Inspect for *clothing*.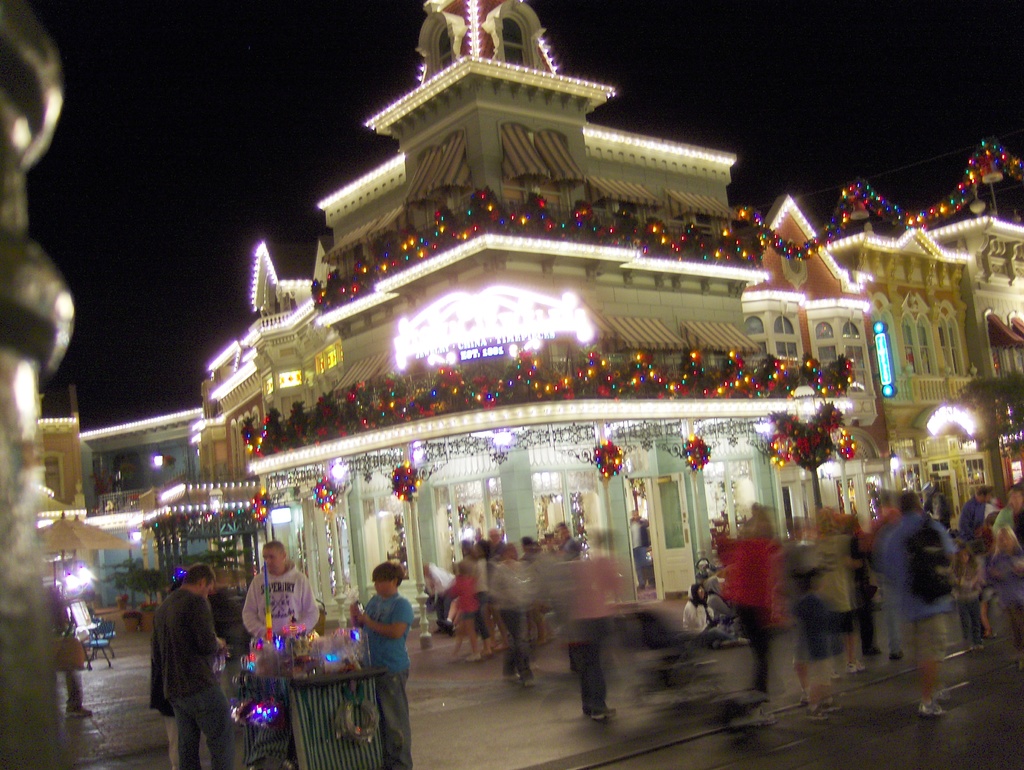
Inspection: 801/535/856/630.
